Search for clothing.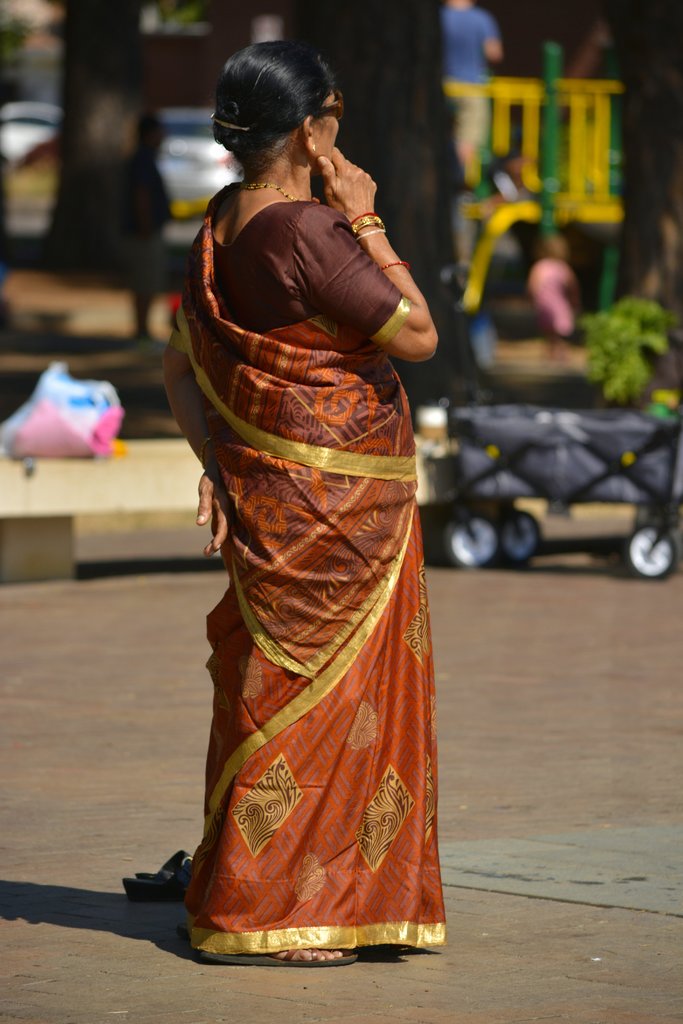
Found at box=[523, 255, 573, 335].
